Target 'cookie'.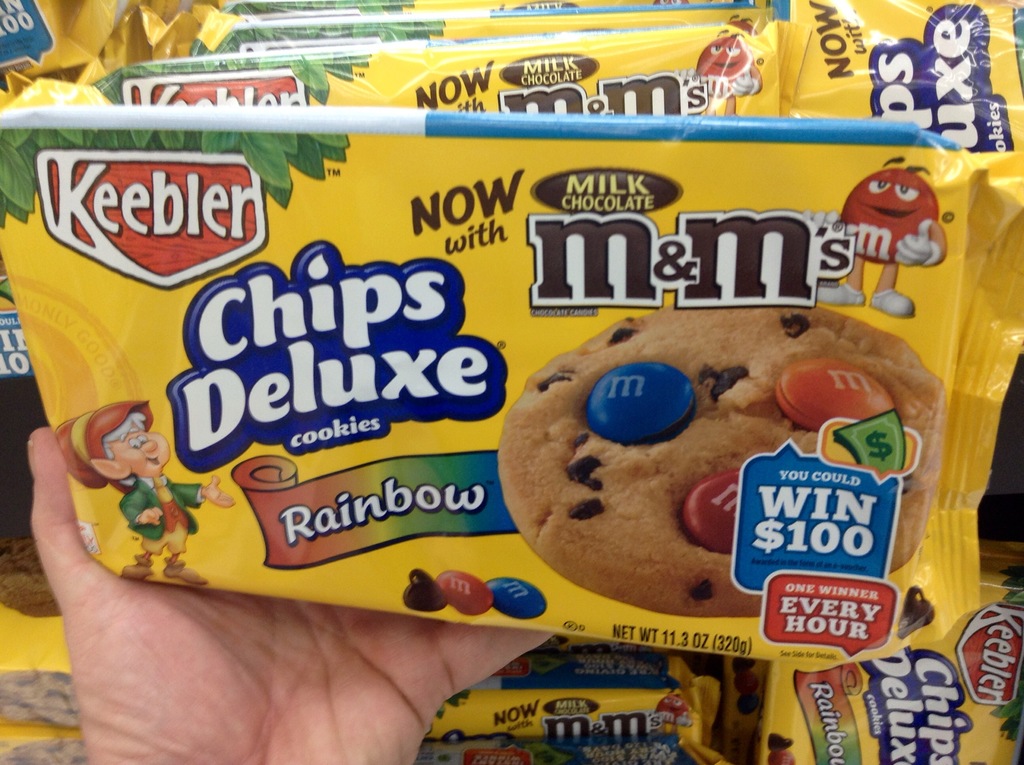
Target region: (x1=490, y1=302, x2=954, y2=618).
